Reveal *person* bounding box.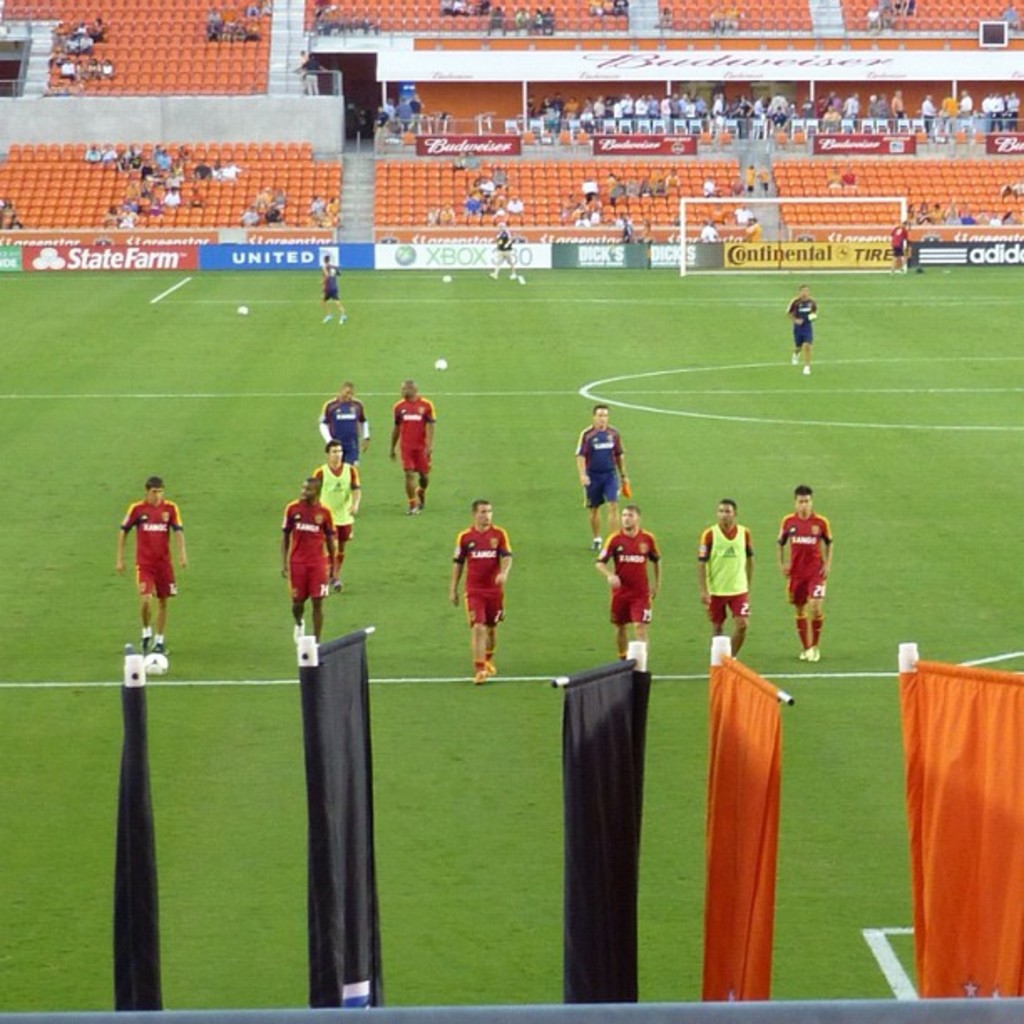
Revealed: 940/95/955/117.
